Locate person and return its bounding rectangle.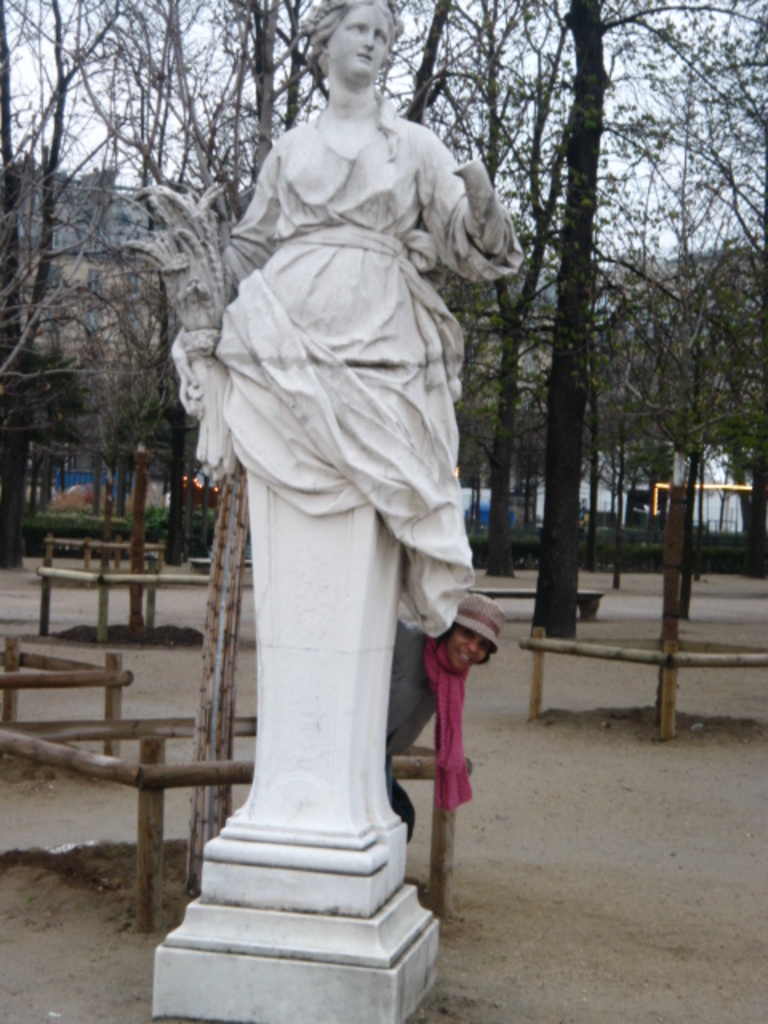
381/2/491/822.
